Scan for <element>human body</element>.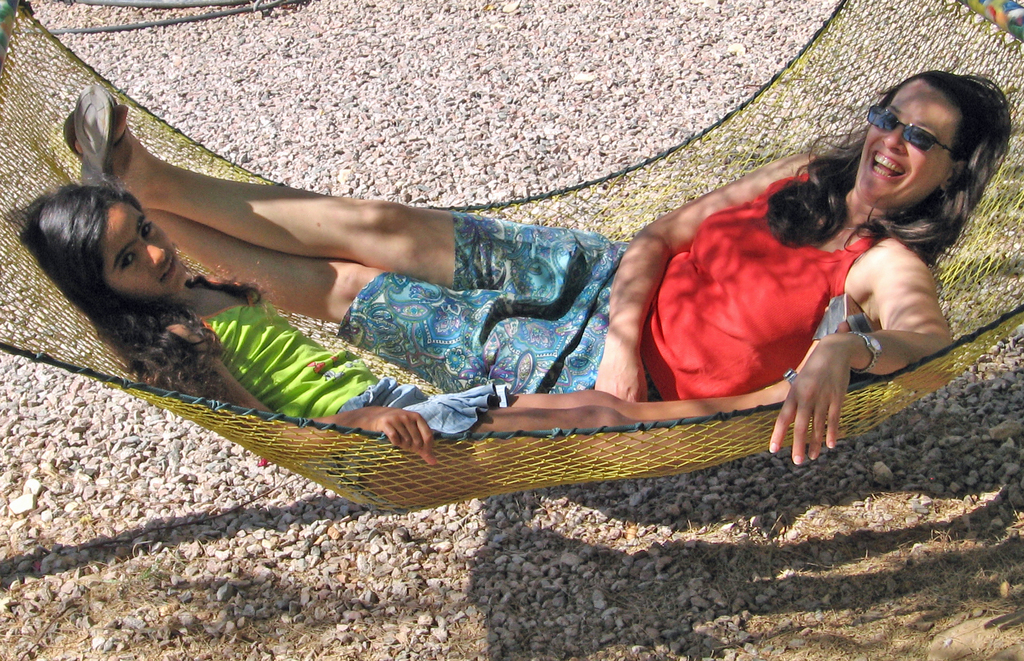
Scan result: left=13, top=173, right=852, bottom=514.
